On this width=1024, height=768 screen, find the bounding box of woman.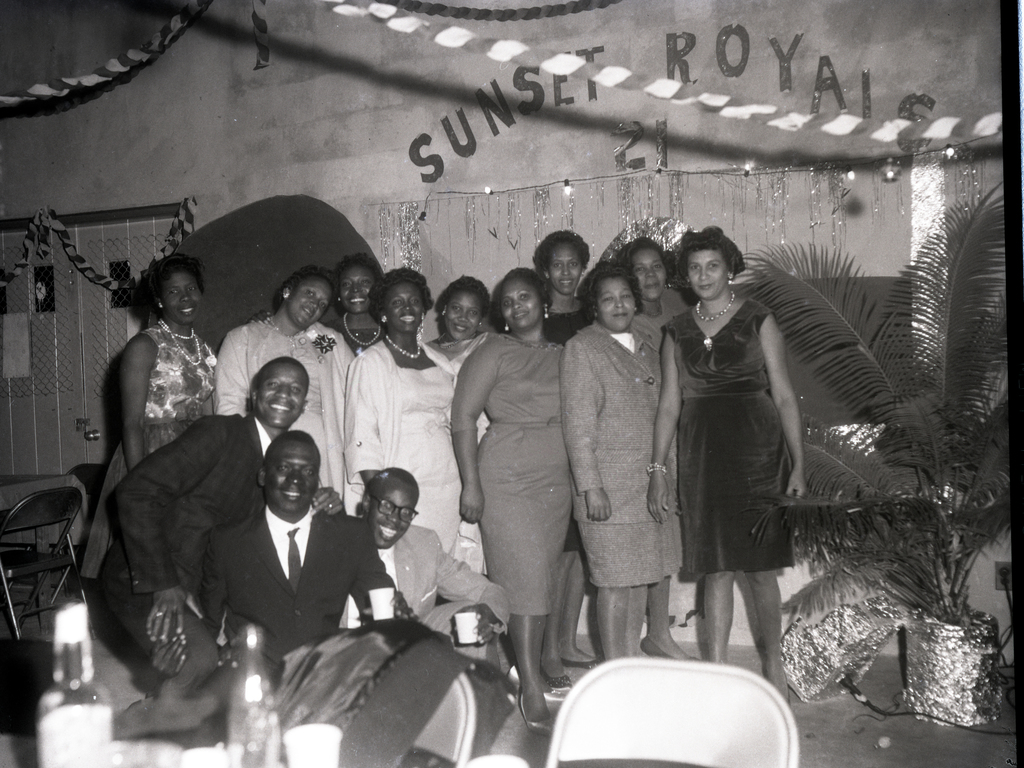
Bounding box: bbox(417, 274, 497, 359).
